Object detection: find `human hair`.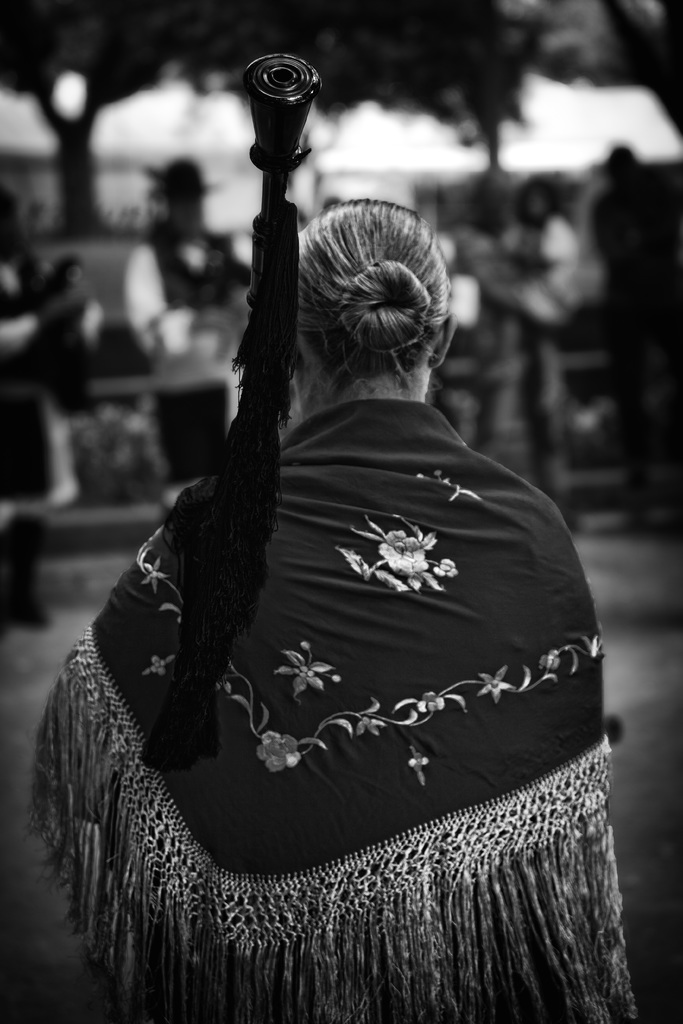
{"x1": 256, "y1": 177, "x2": 463, "y2": 431}.
